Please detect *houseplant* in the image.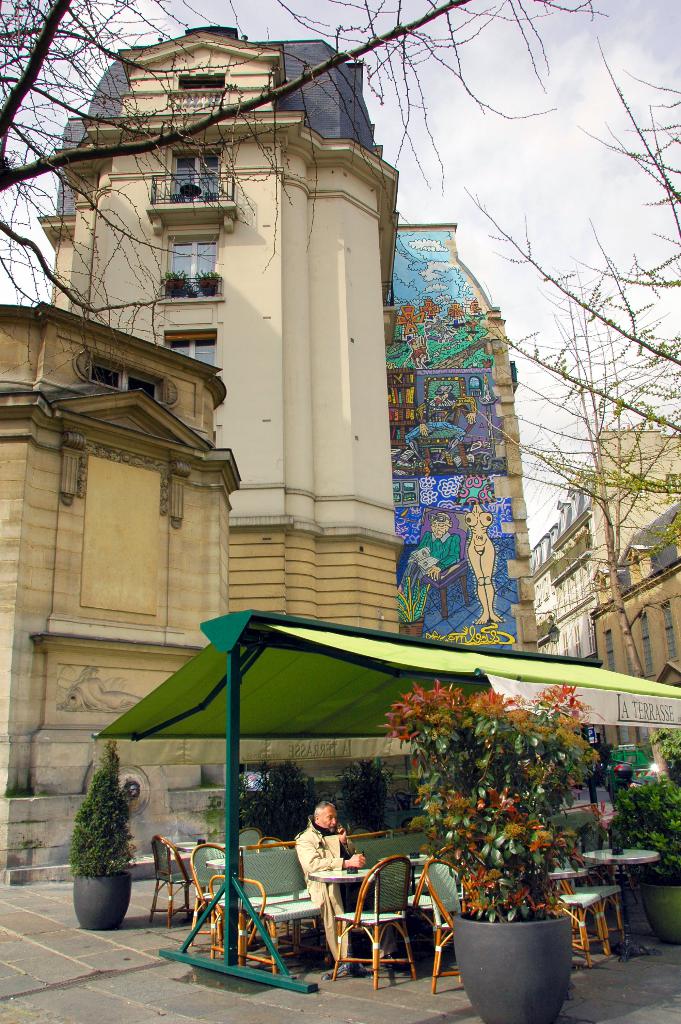
region(217, 764, 319, 845).
